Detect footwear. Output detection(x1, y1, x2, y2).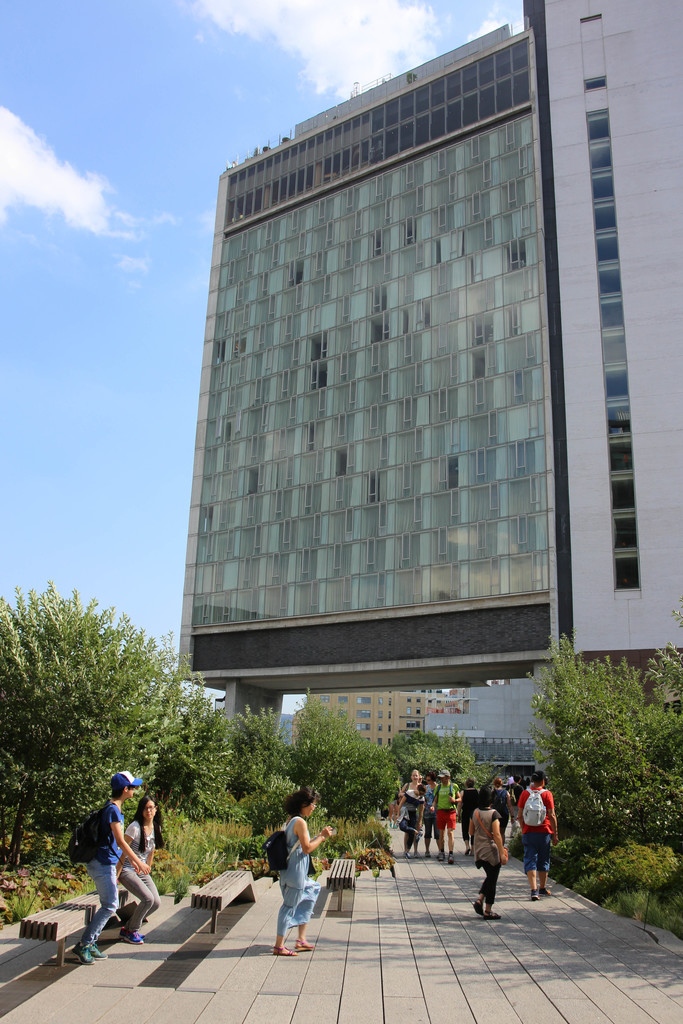
detection(471, 902, 487, 916).
